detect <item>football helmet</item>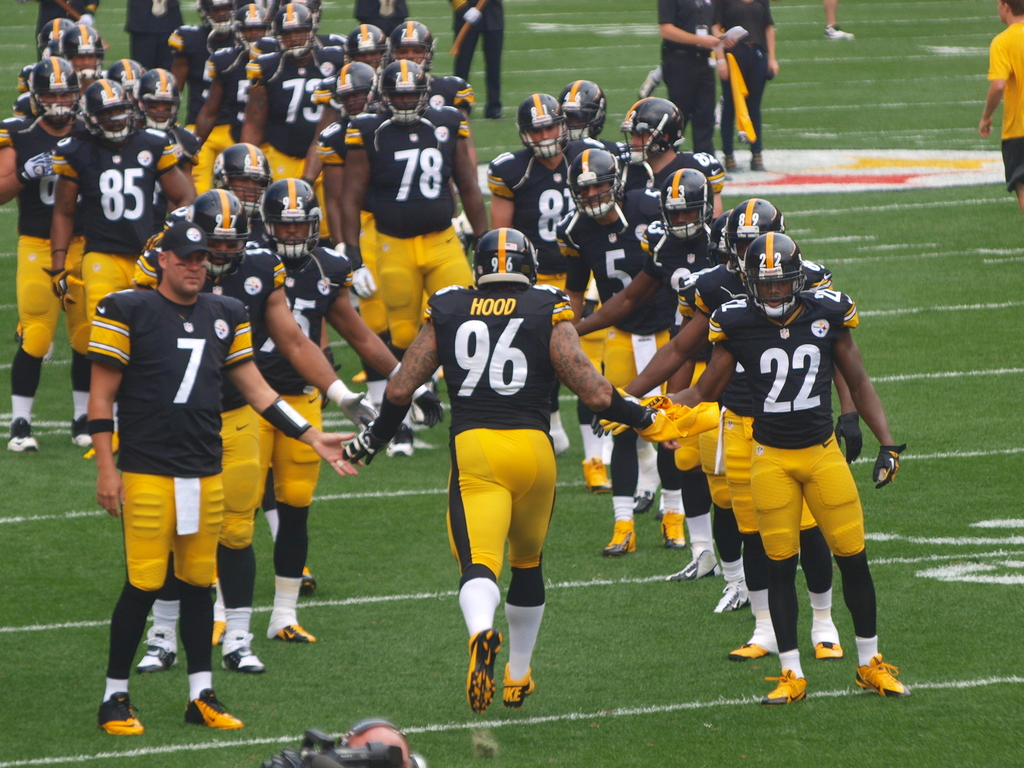
Rect(57, 26, 108, 88)
